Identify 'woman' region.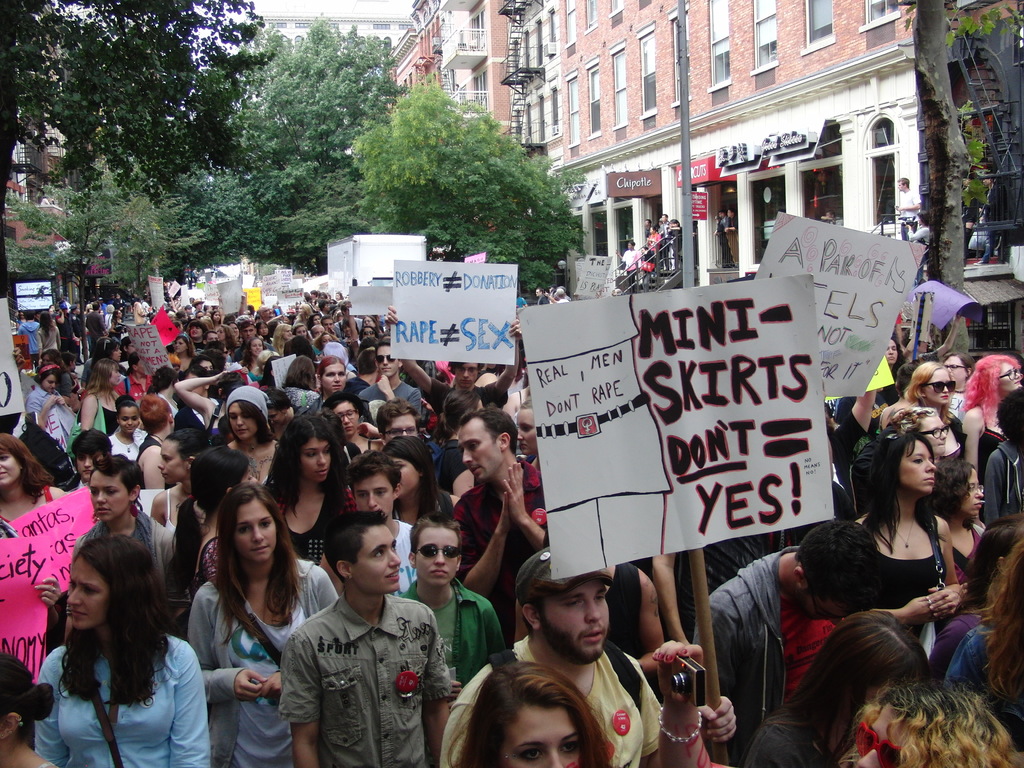
Region: left=746, top=608, right=930, bottom=767.
